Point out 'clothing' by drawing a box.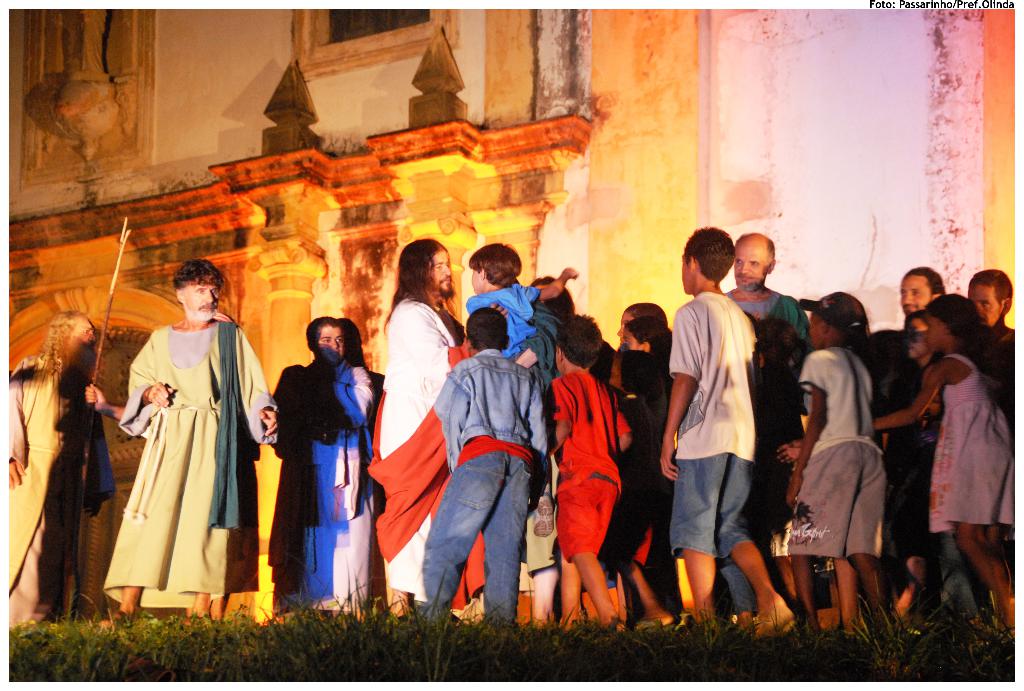
[920,339,1023,534].
